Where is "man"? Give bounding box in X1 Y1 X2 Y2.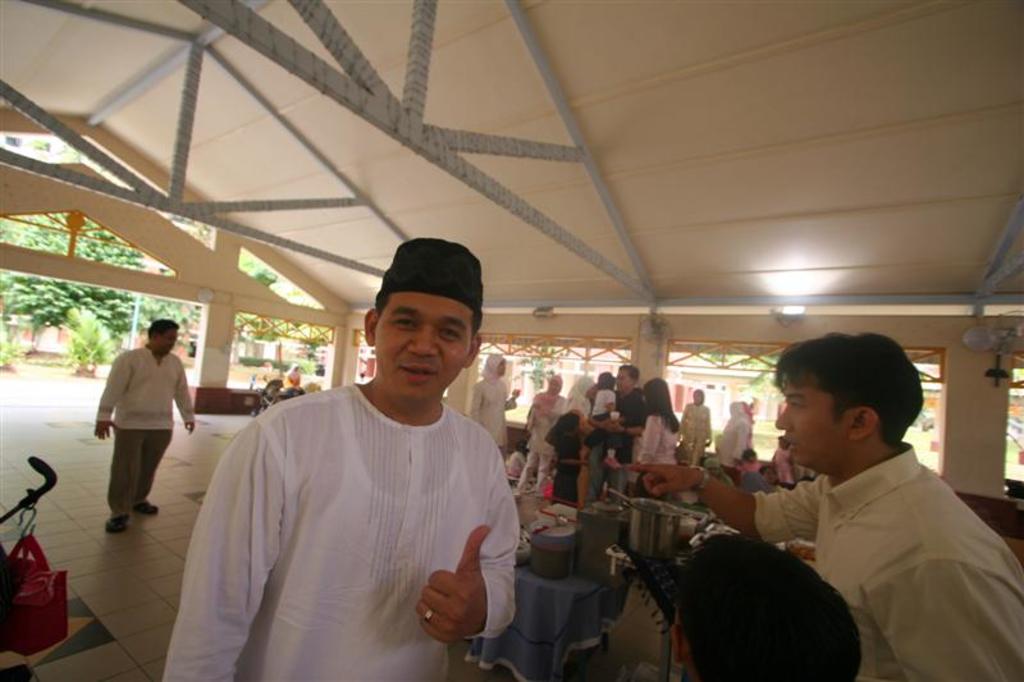
585 365 648 505.
